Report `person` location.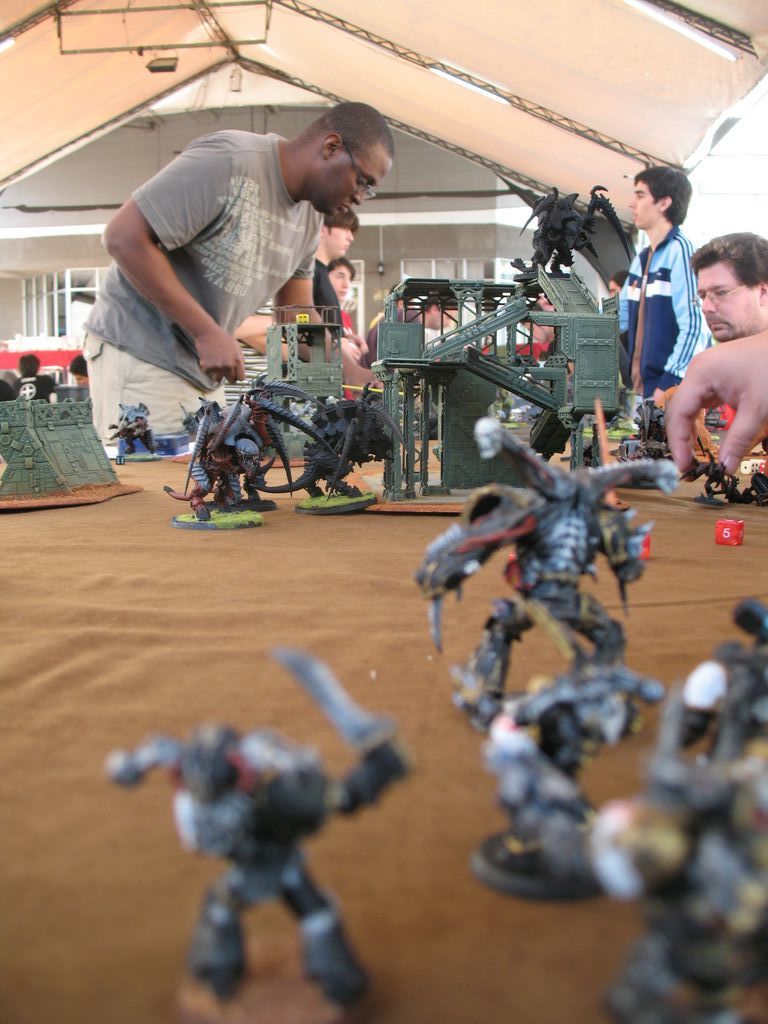
Report: pyautogui.locateOnScreen(380, 283, 464, 348).
